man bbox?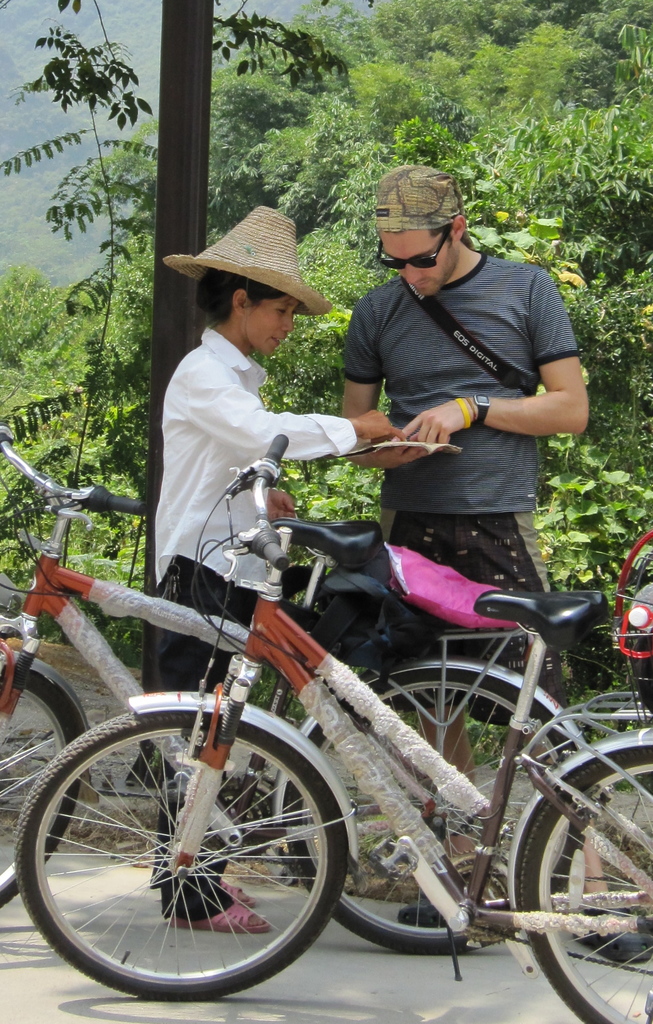
bbox=(336, 164, 588, 925)
